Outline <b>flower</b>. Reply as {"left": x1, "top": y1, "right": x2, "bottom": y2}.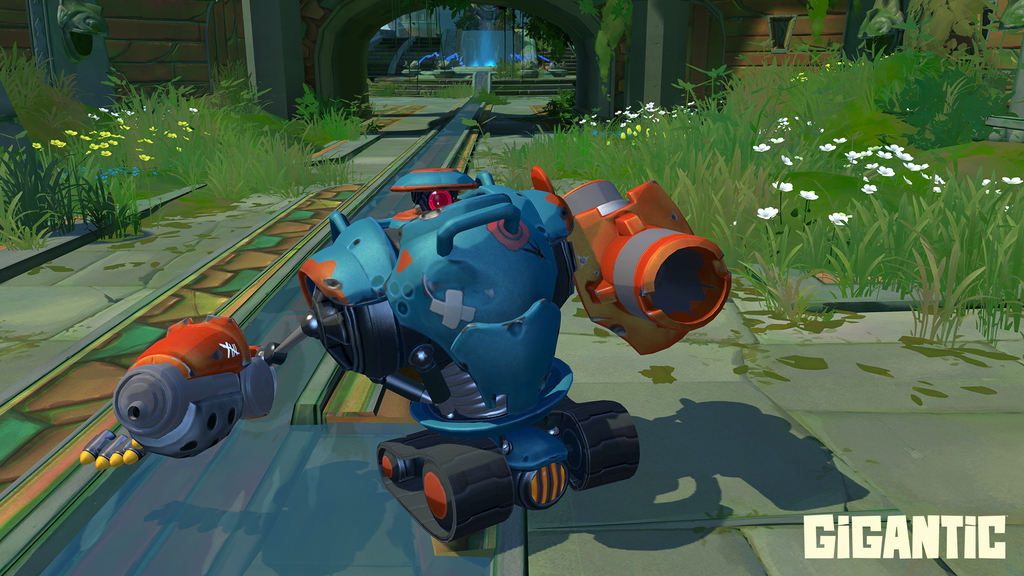
{"left": 755, "top": 207, "right": 778, "bottom": 221}.
